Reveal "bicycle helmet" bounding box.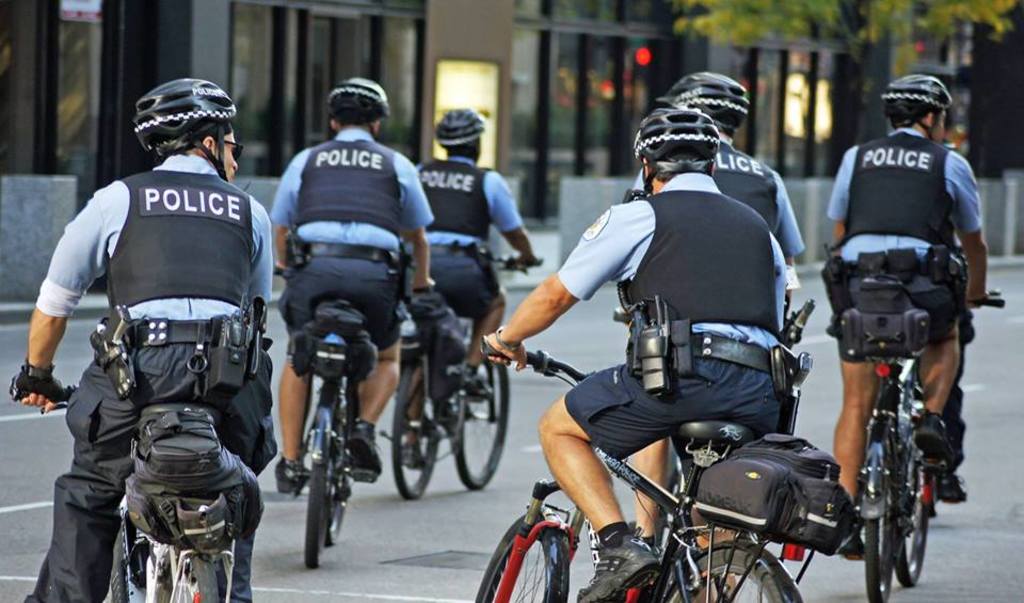
Revealed: crop(428, 106, 482, 166).
